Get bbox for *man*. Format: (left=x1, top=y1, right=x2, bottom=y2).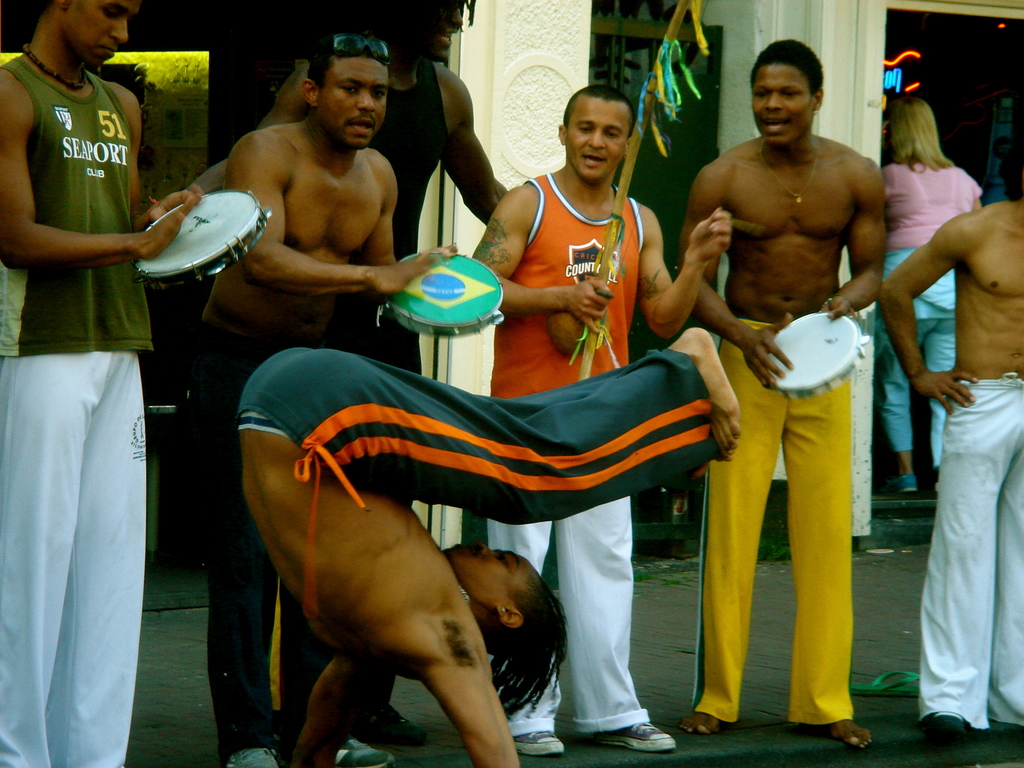
(left=189, top=31, right=459, bottom=767).
